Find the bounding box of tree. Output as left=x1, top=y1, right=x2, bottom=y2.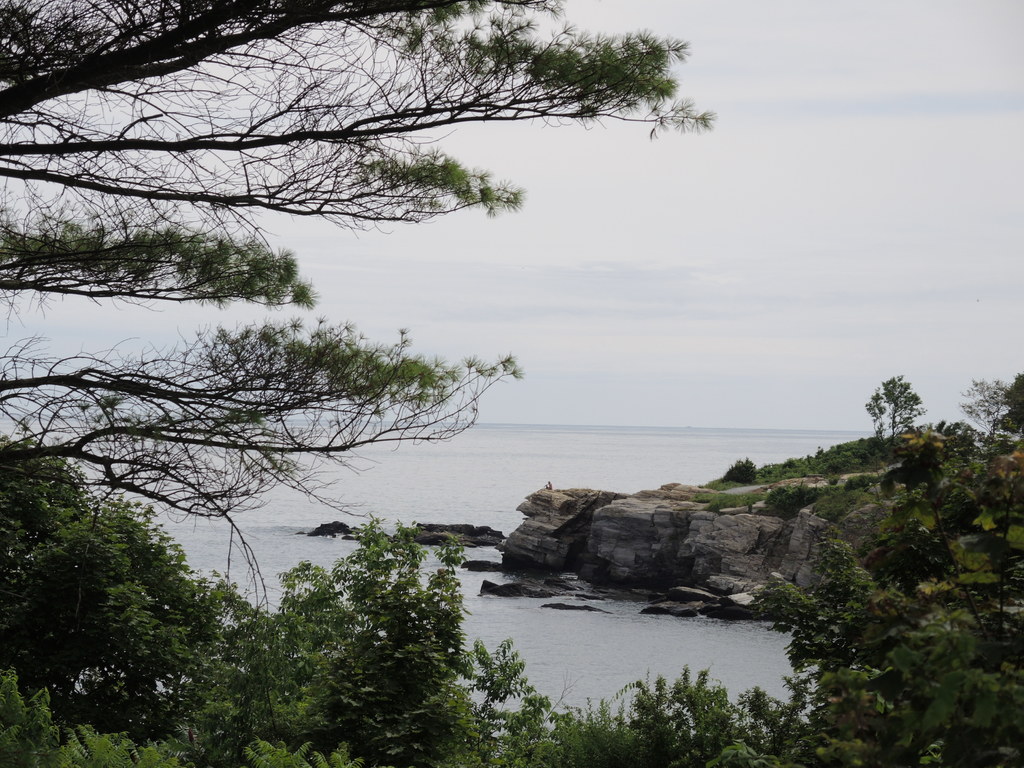
left=882, top=440, right=997, bottom=643.
